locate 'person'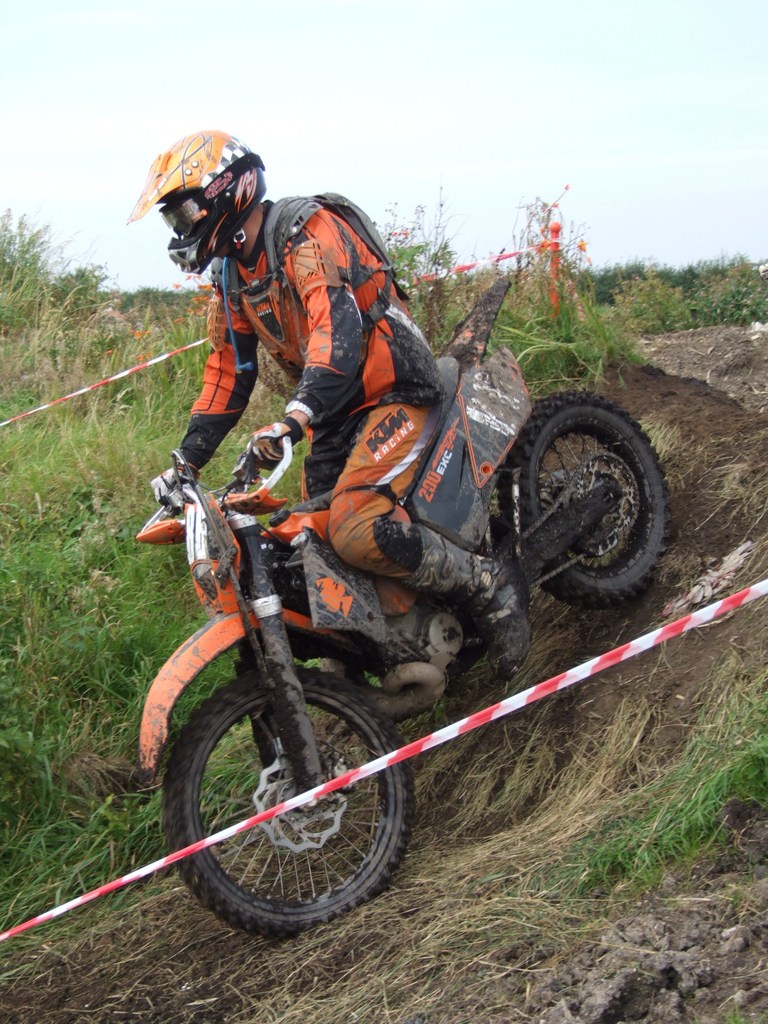
select_region(142, 127, 534, 681)
